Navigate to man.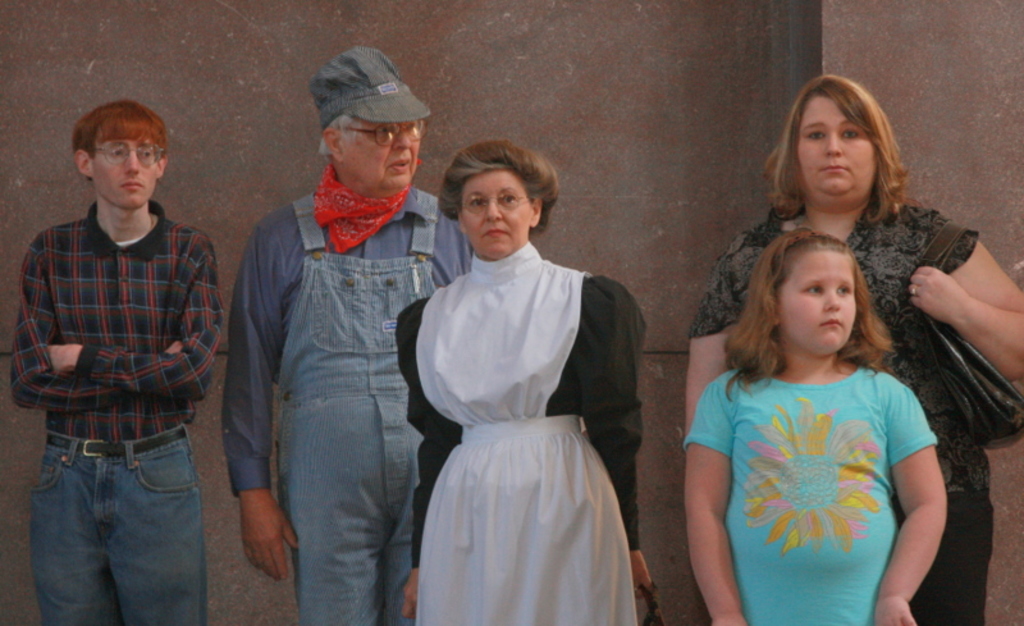
Navigation target: [x1=221, y1=45, x2=475, y2=625].
